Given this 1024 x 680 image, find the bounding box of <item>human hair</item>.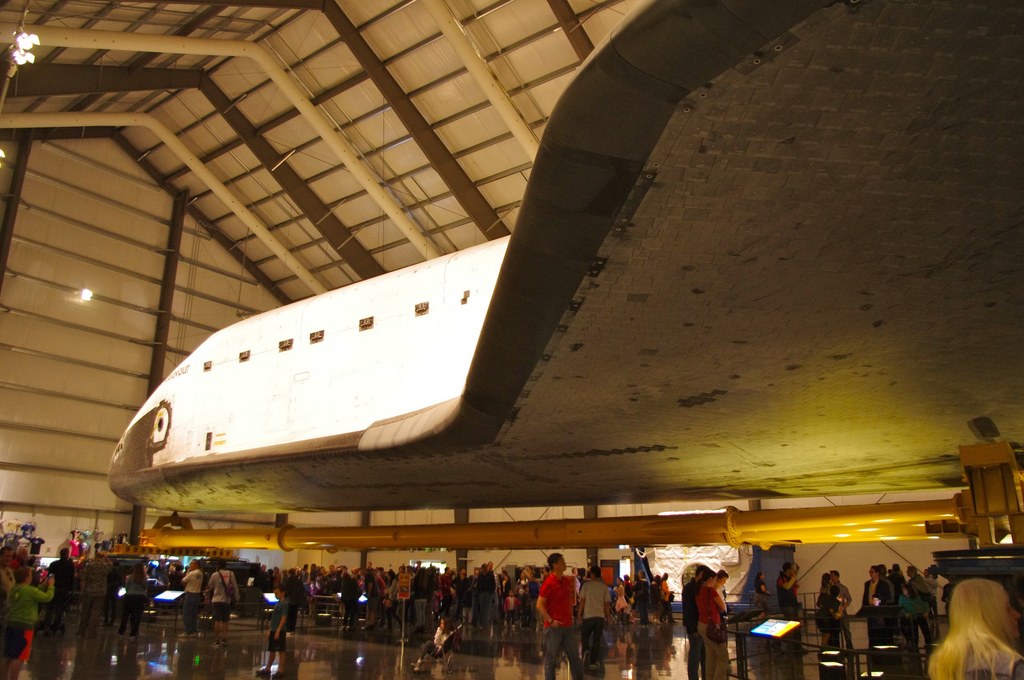
(271, 581, 287, 595).
